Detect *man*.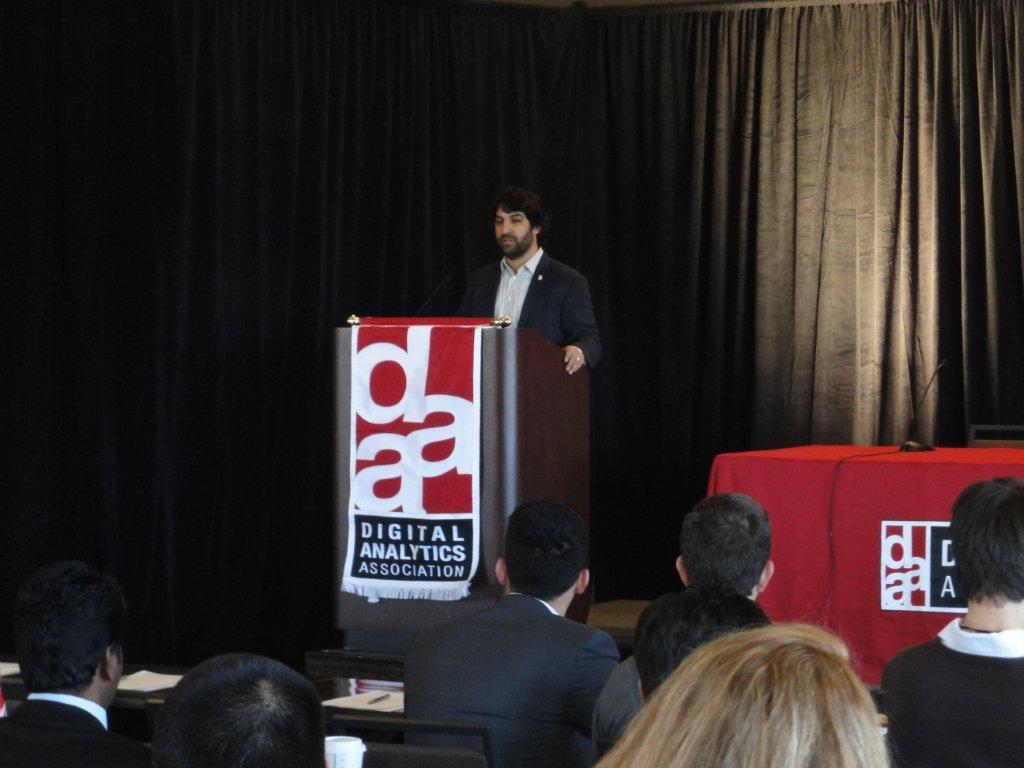
Detected at x1=155, y1=655, x2=323, y2=767.
